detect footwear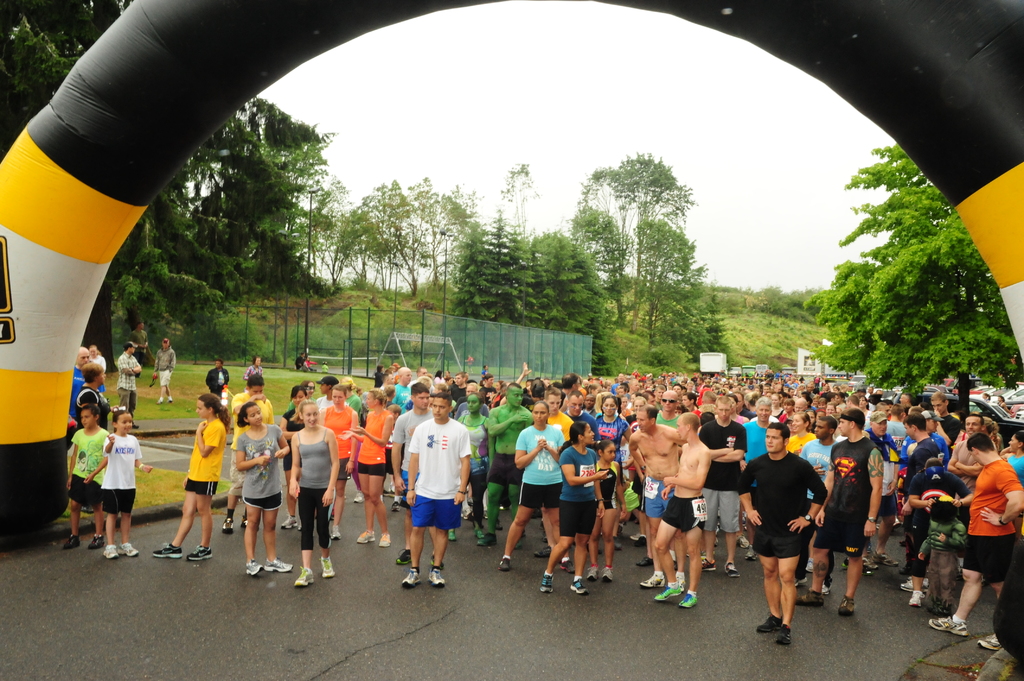
[x1=637, y1=557, x2=654, y2=568]
